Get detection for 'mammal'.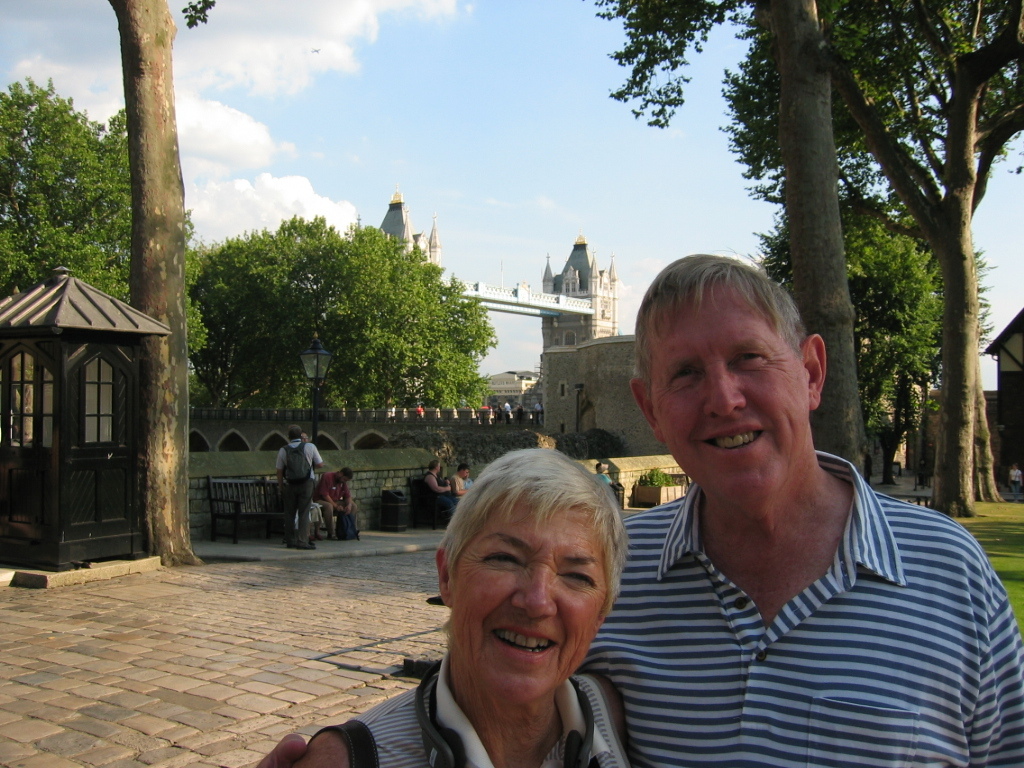
Detection: left=595, top=464, right=618, bottom=489.
